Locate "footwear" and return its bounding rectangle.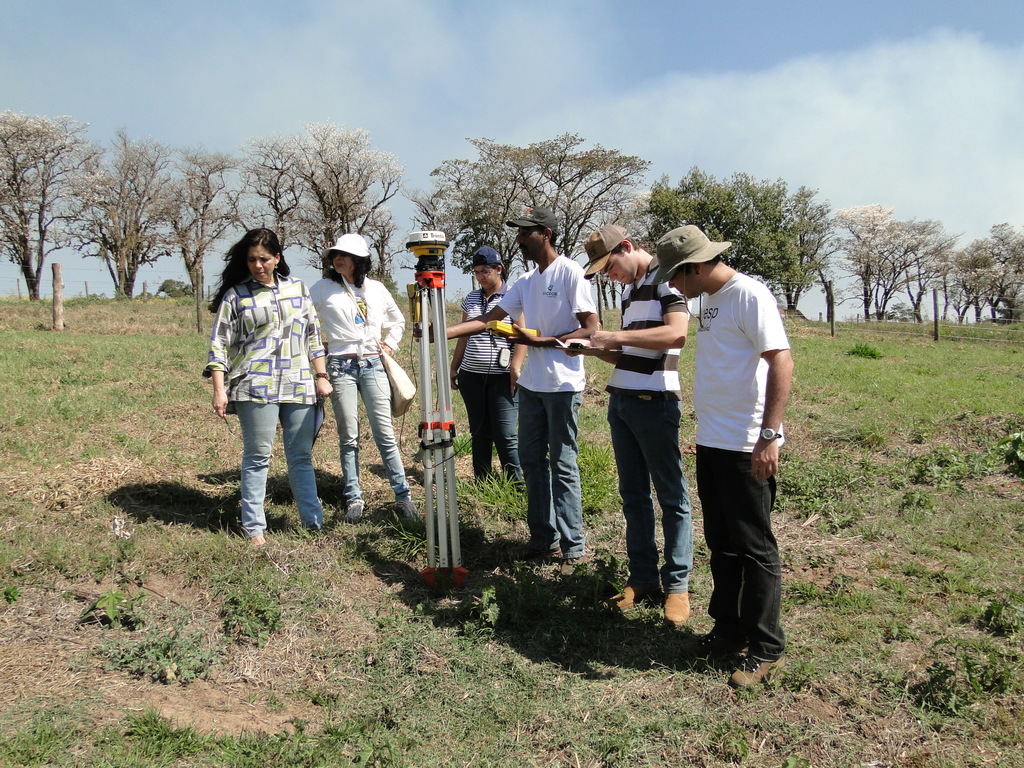
<box>508,548,563,561</box>.
